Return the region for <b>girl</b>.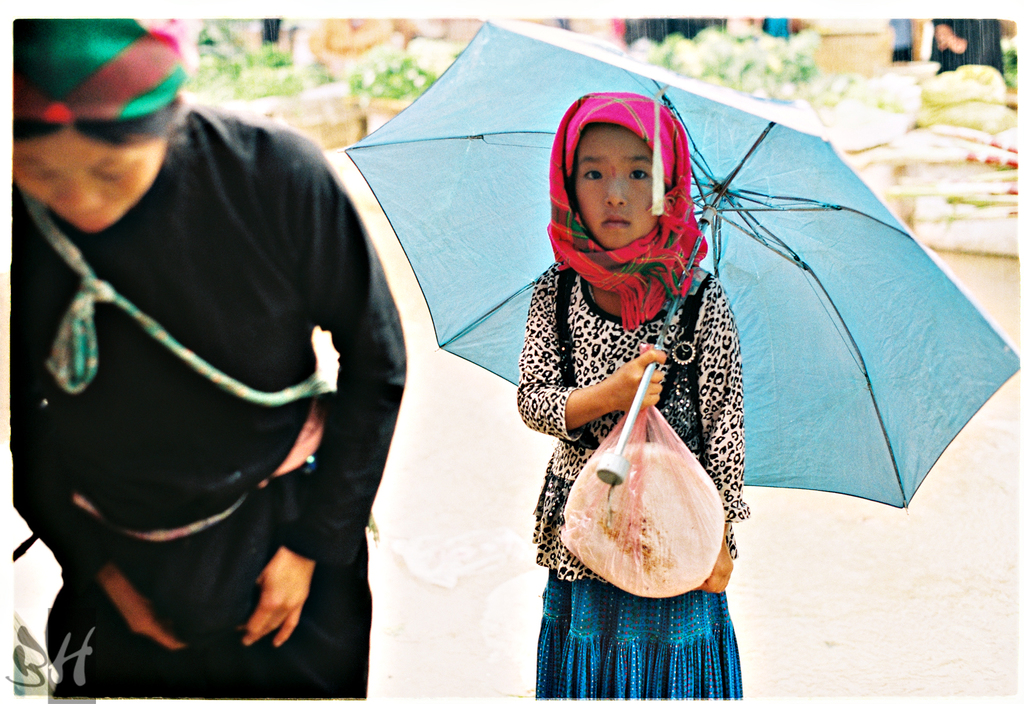
pyautogui.locateOnScreen(514, 90, 756, 703).
